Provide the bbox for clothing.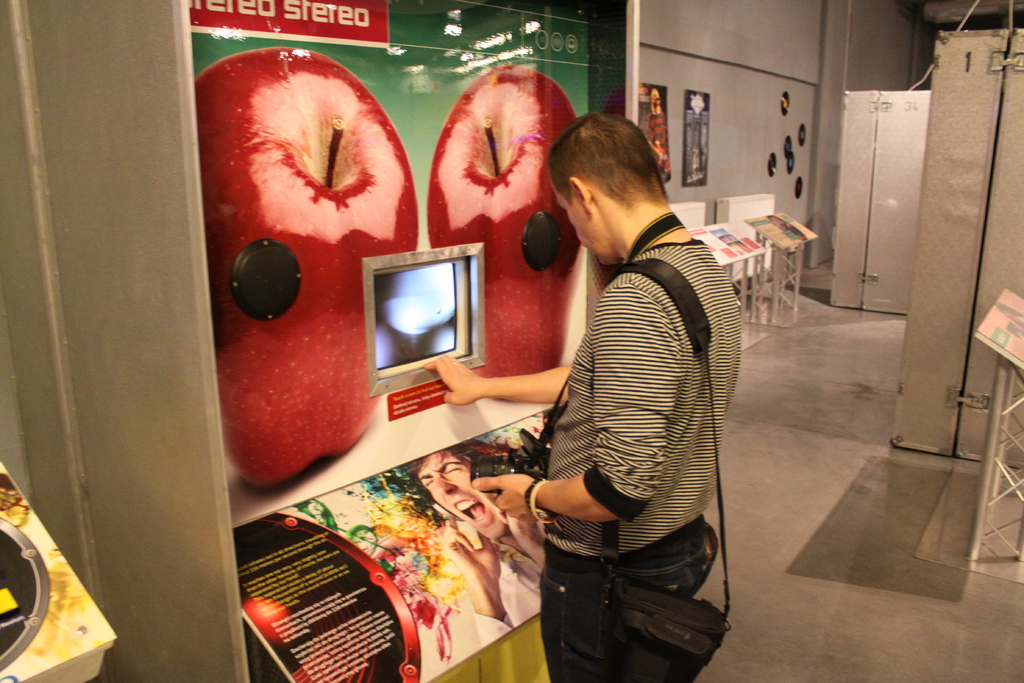
select_region(524, 156, 766, 662).
